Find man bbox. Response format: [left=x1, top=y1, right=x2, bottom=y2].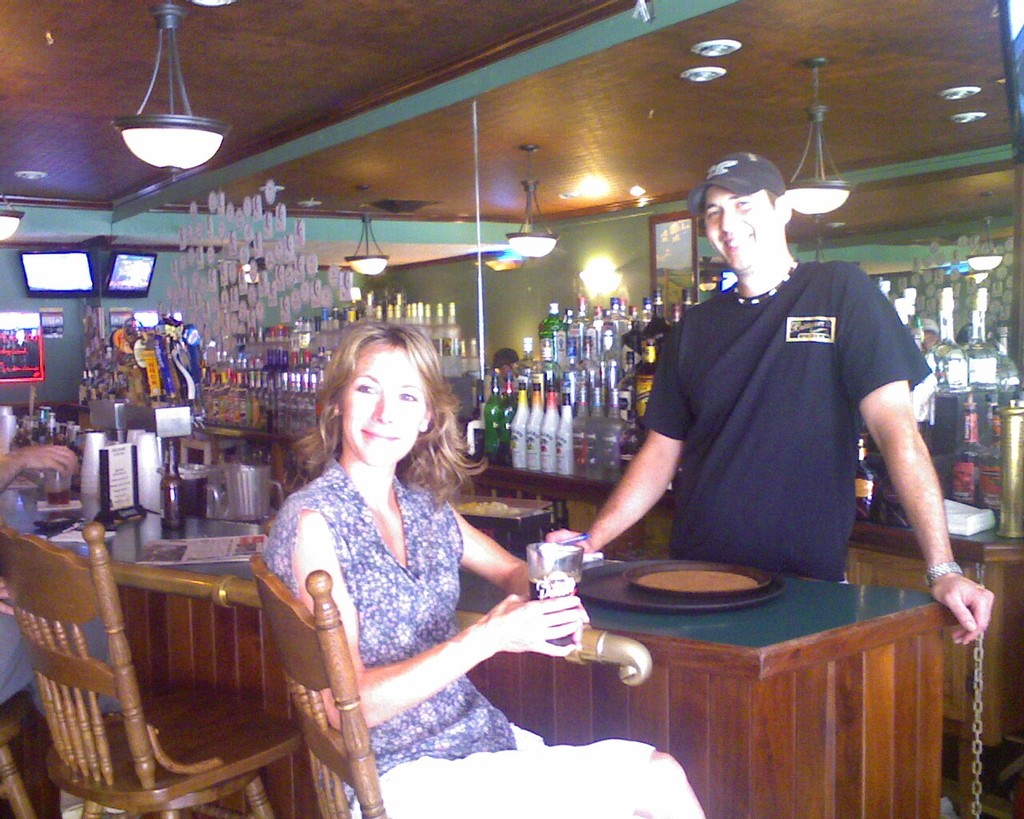
[left=538, top=154, right=1002, bottom=645].
